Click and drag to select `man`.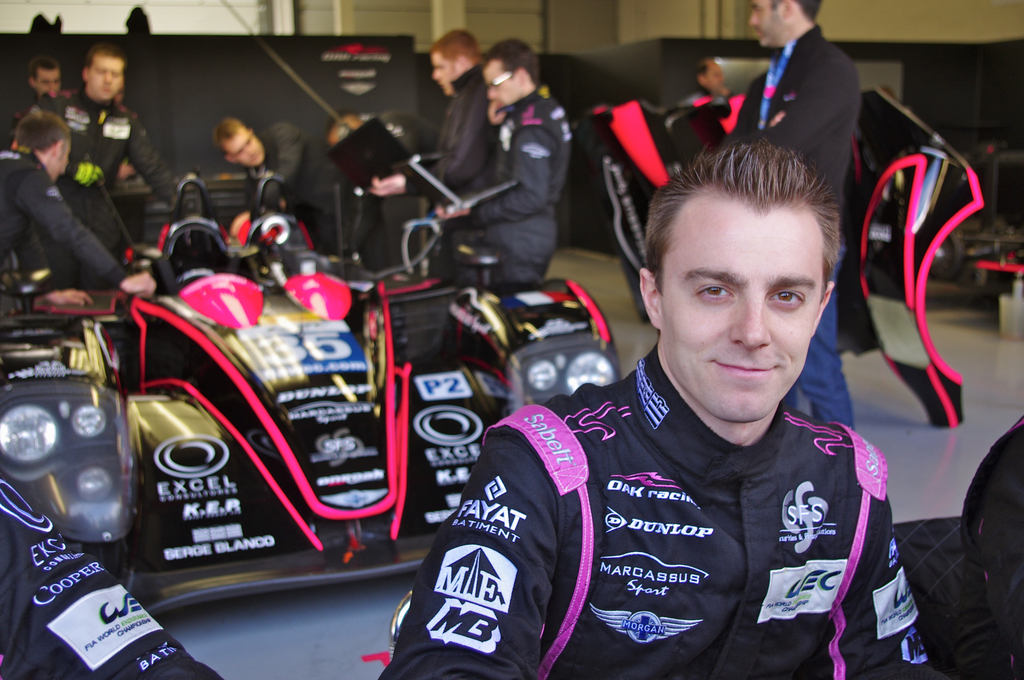
Selection: detection(215, 115, 365, 250).
